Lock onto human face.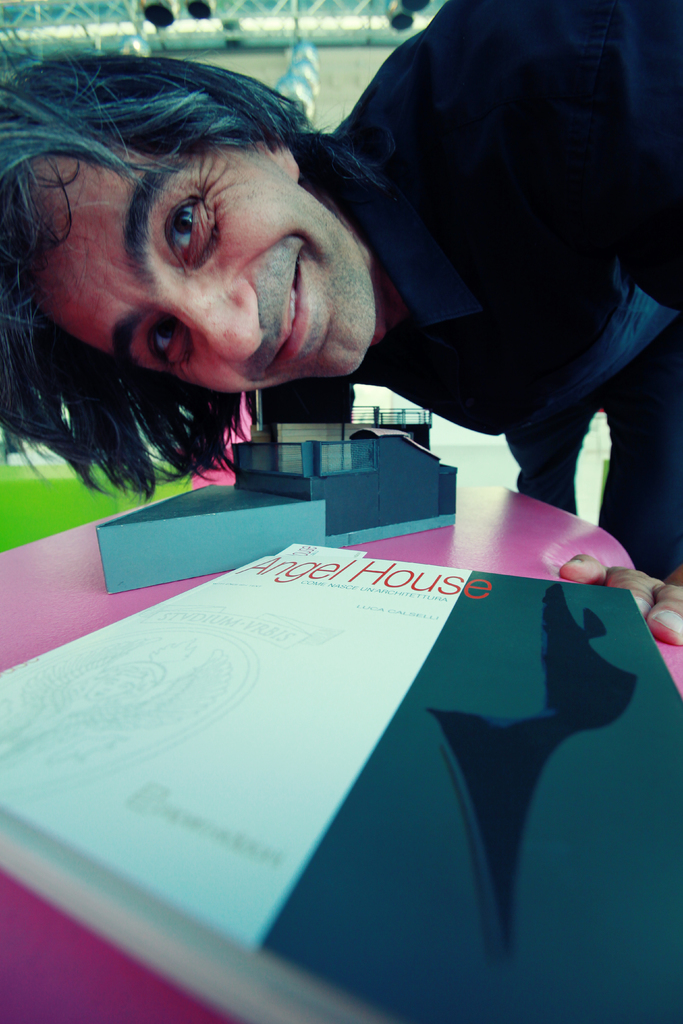
Locked: 15, 145, 375, 388.
